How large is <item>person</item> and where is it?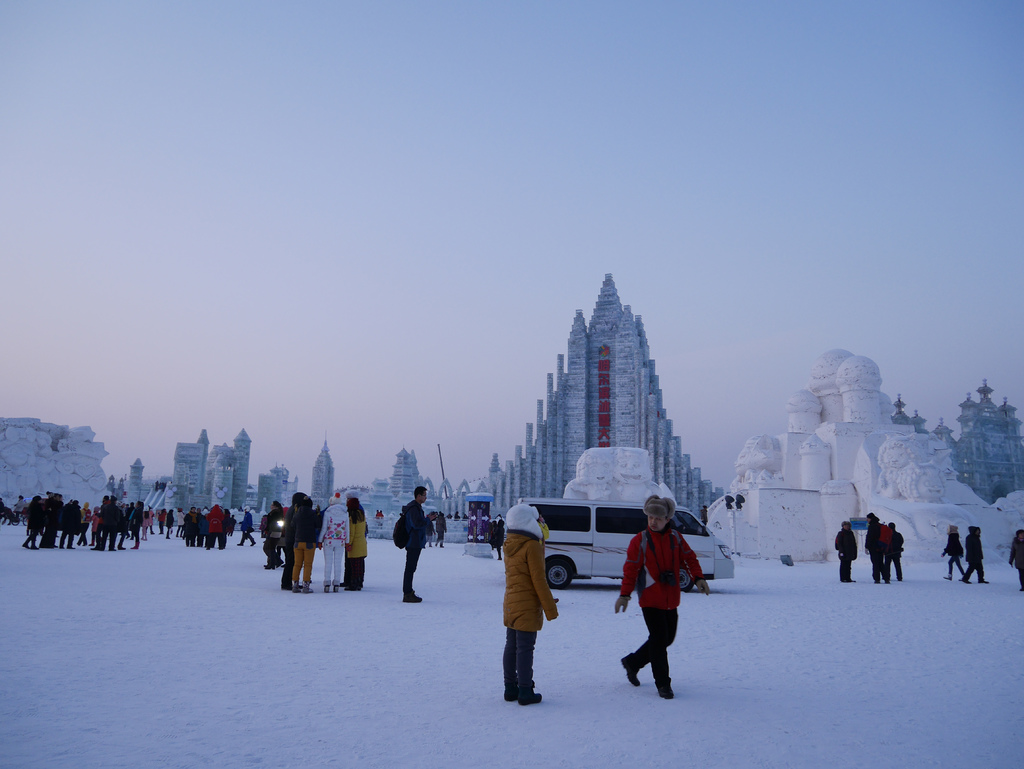
Bounding box: 434/510/450/550.
